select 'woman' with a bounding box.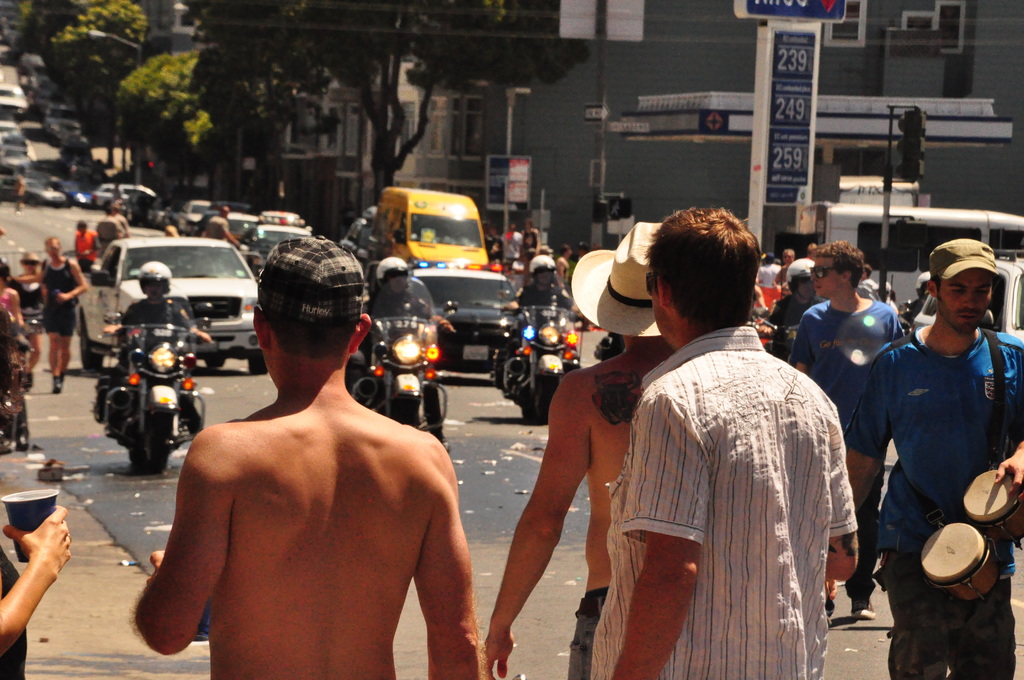
x1=5, y1=238, x2=90, y2=395.
